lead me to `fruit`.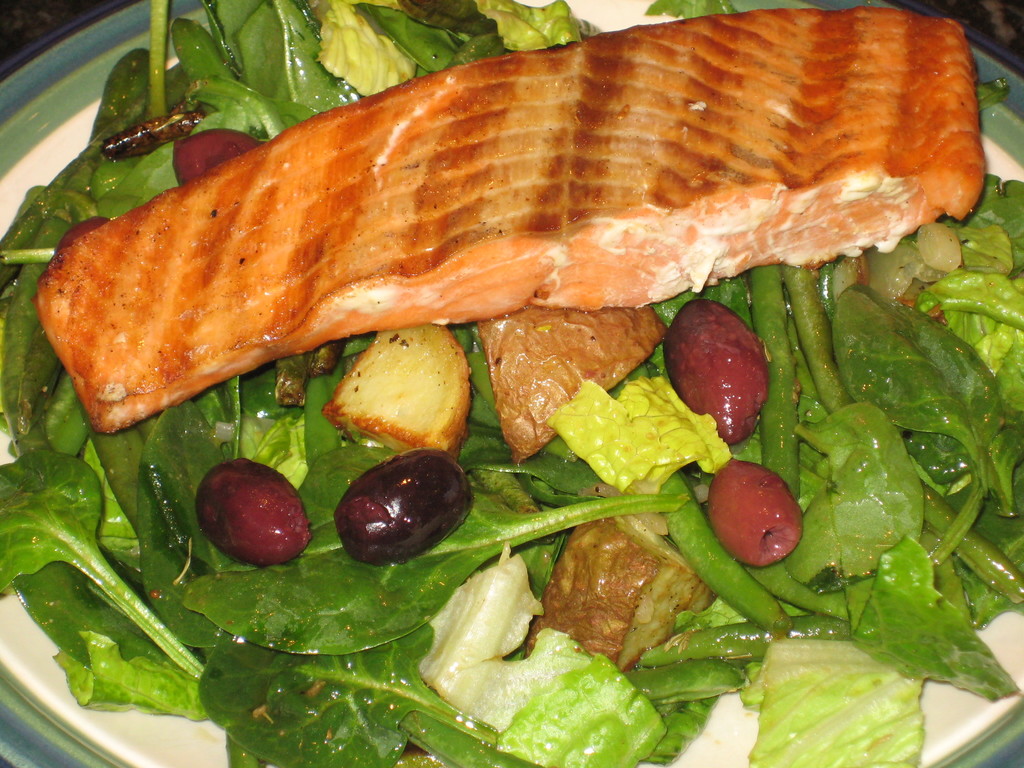
Lead to 57, 218, 104, 248.
